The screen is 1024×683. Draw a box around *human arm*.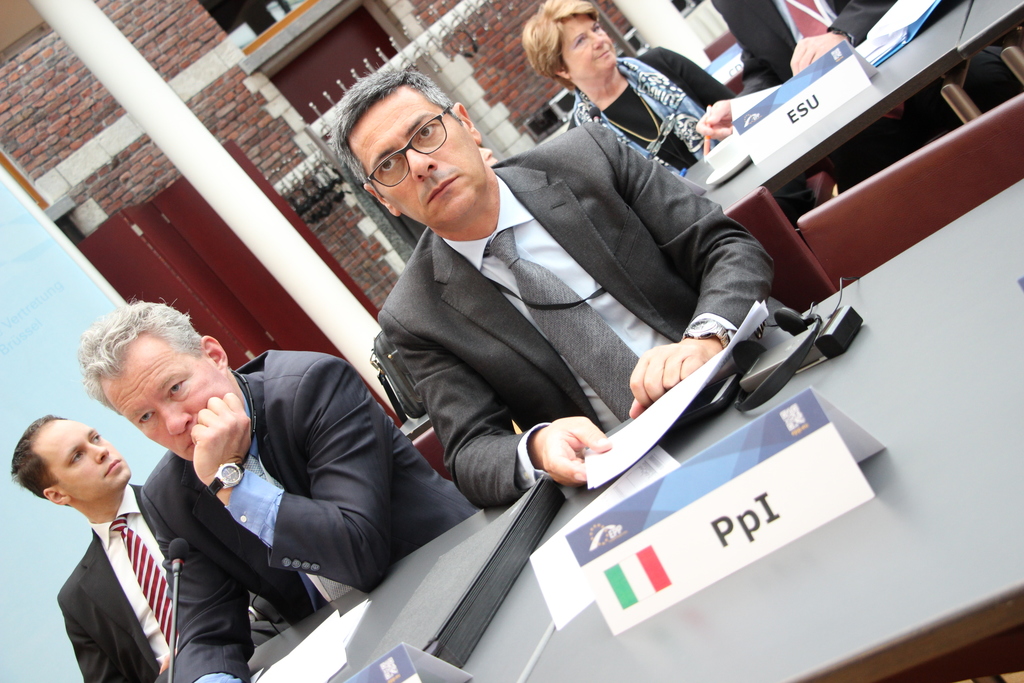
locate(52, 558, 138, 682).
